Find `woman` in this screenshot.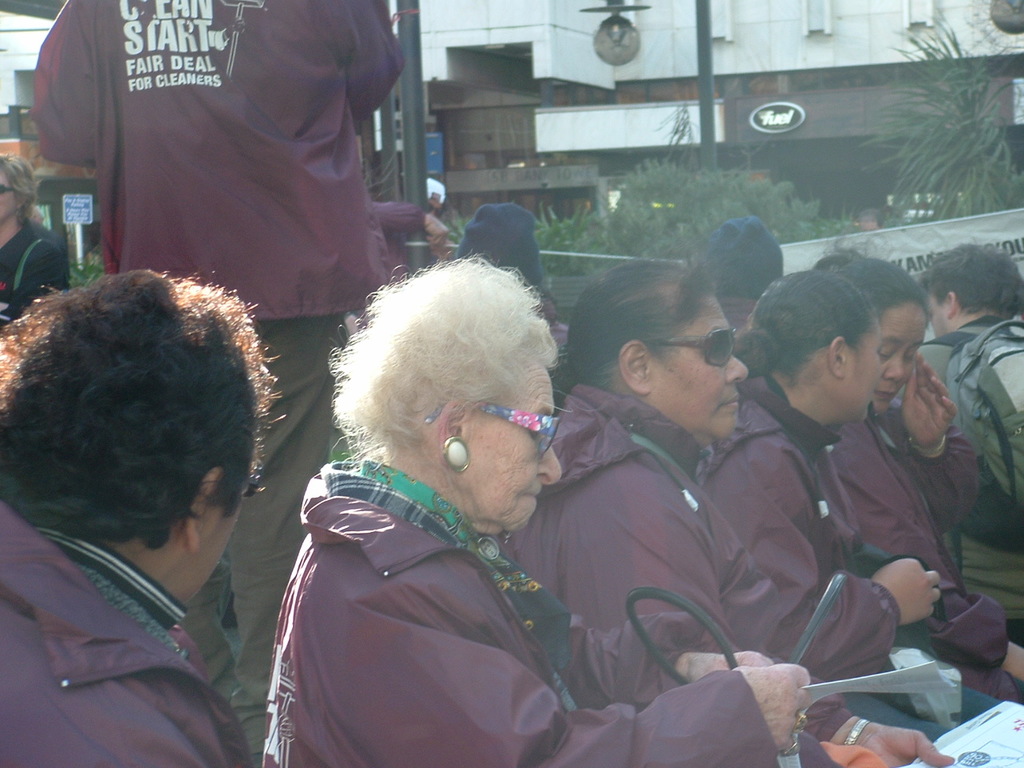
The bounding box for `woman` is bbox=(810, 242, 1023, 703).
